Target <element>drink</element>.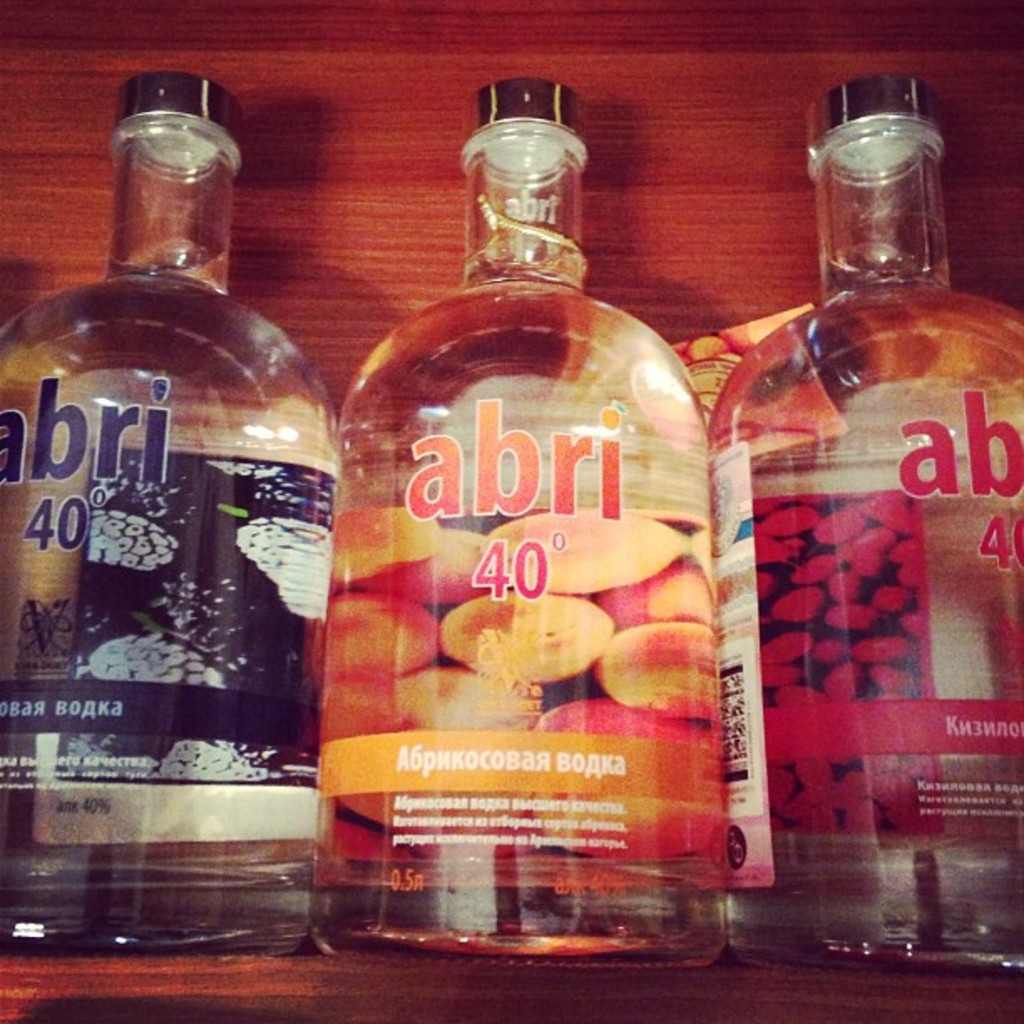
Target region: 708 80 1022 974.
